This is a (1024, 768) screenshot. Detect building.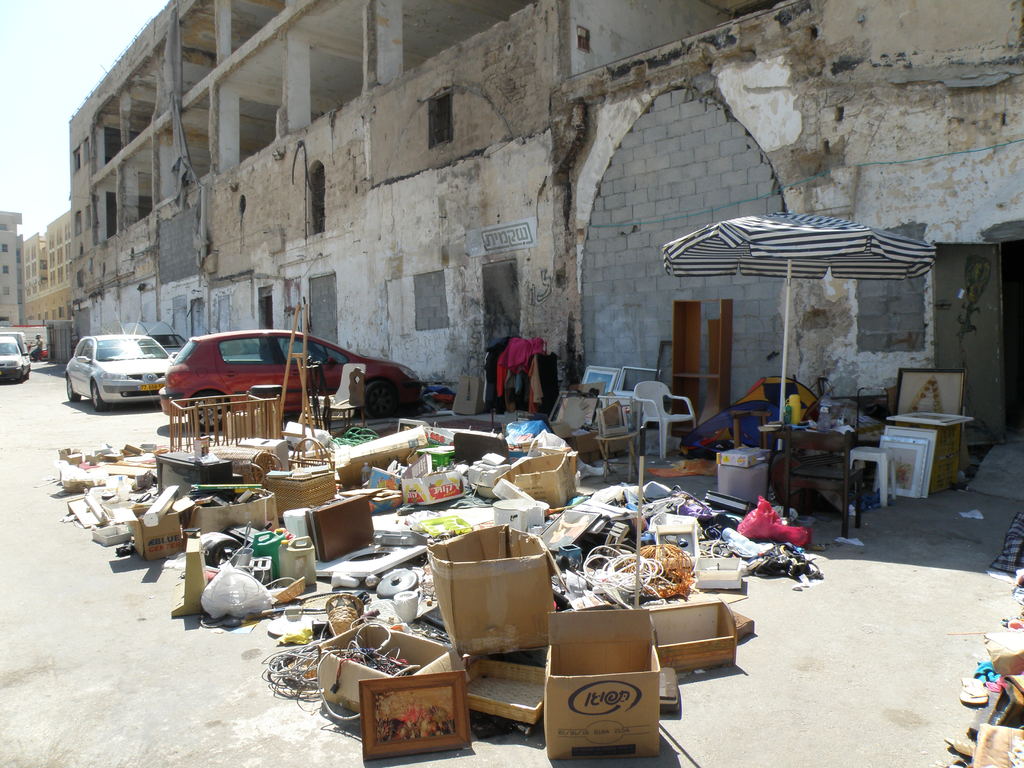
bbox(17, 208, 74, 324).
